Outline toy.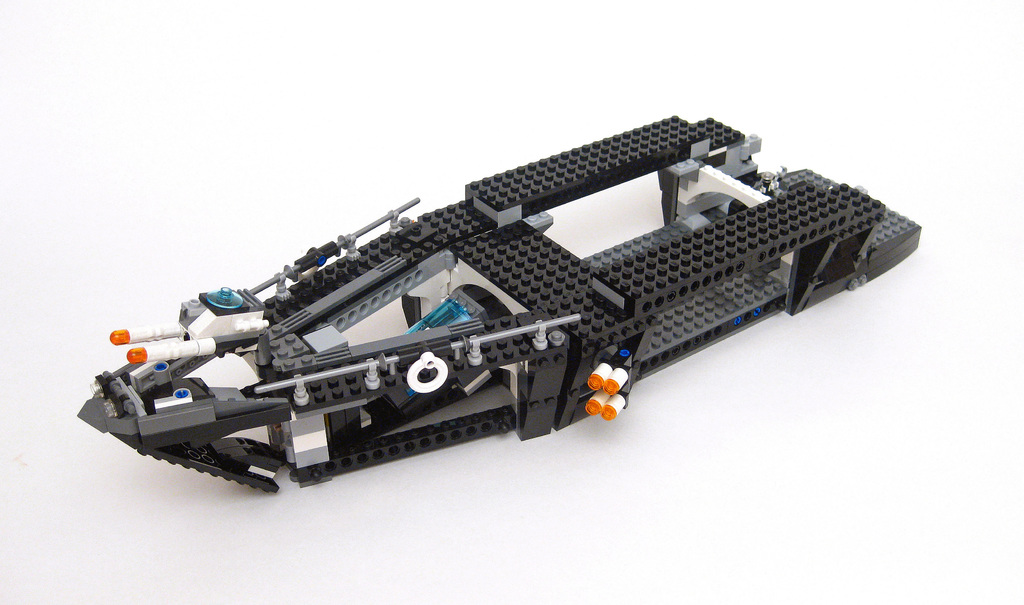
Outline: [left=104, top=97, right=939, bottom=476].
